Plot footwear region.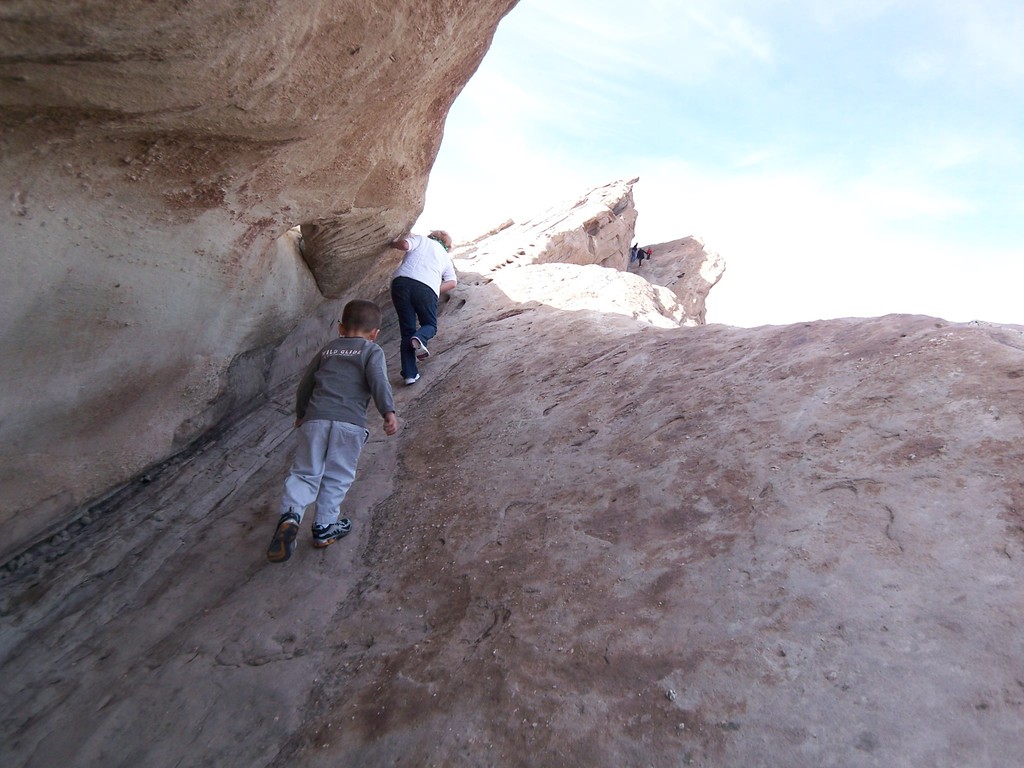
Plotted at region(412, 336, 429, 358).
